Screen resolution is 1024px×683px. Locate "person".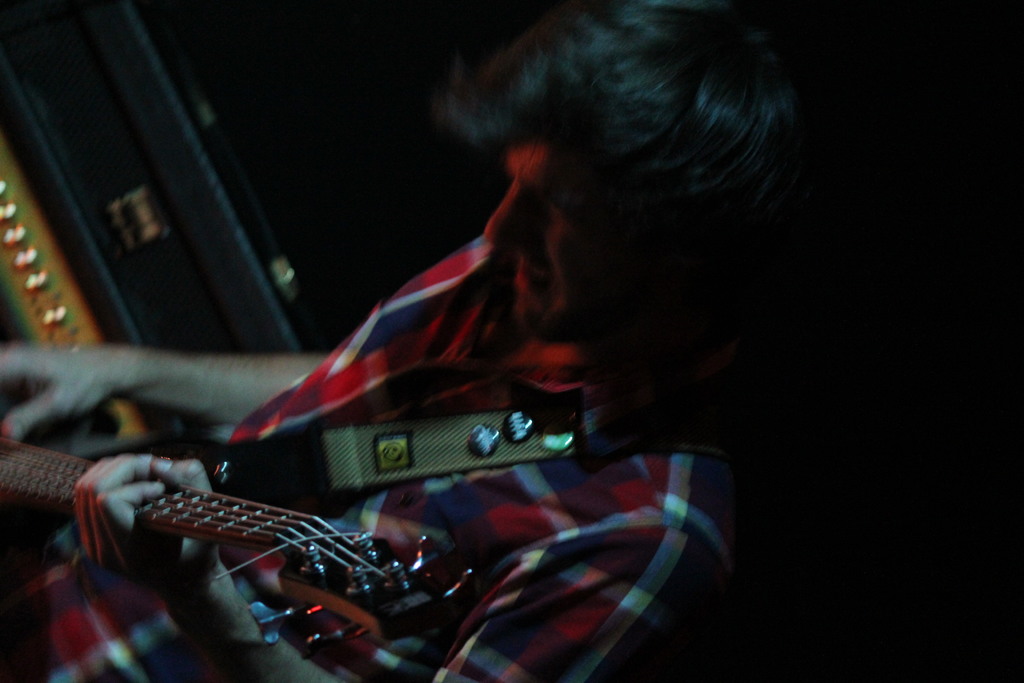
left=0, top=0, right=864, bottom=682.
